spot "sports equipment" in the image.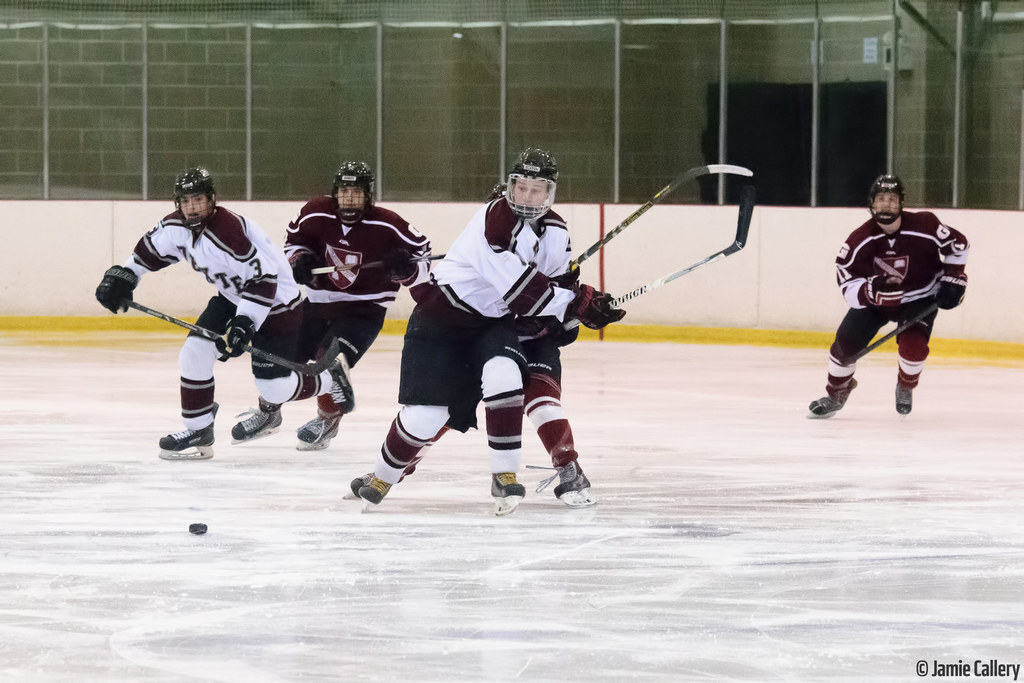
"sports equipment" found at bbox=(844, 304, 940, 369).
